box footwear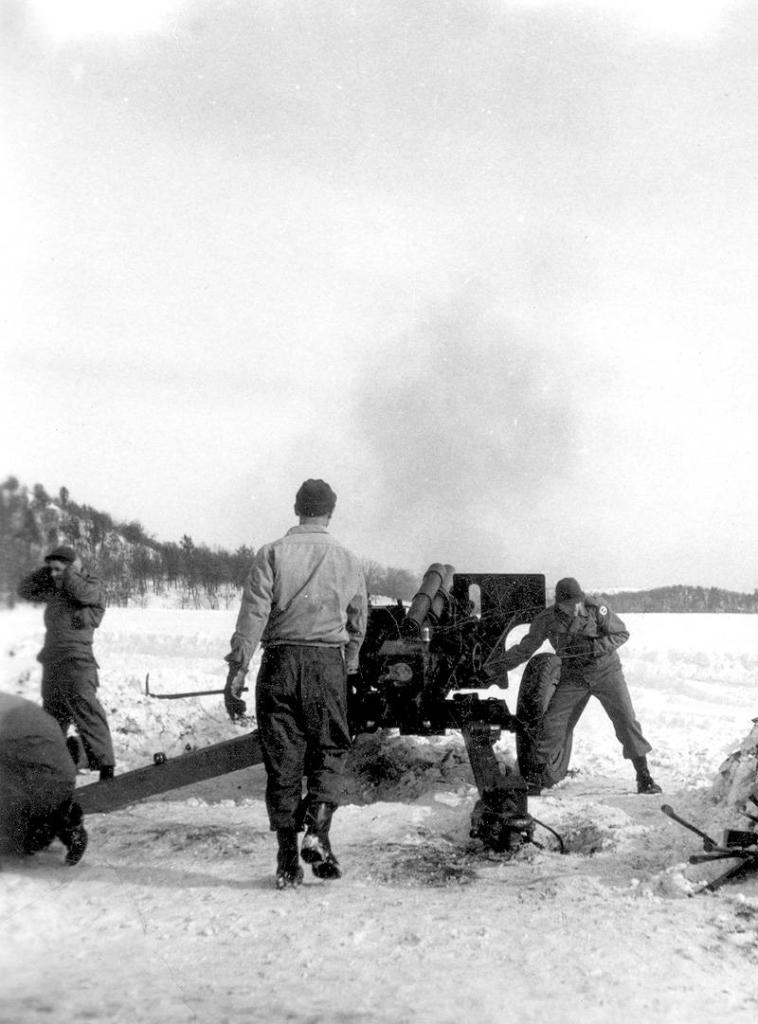
x1=97 y1=762 x2=119 y2=778
